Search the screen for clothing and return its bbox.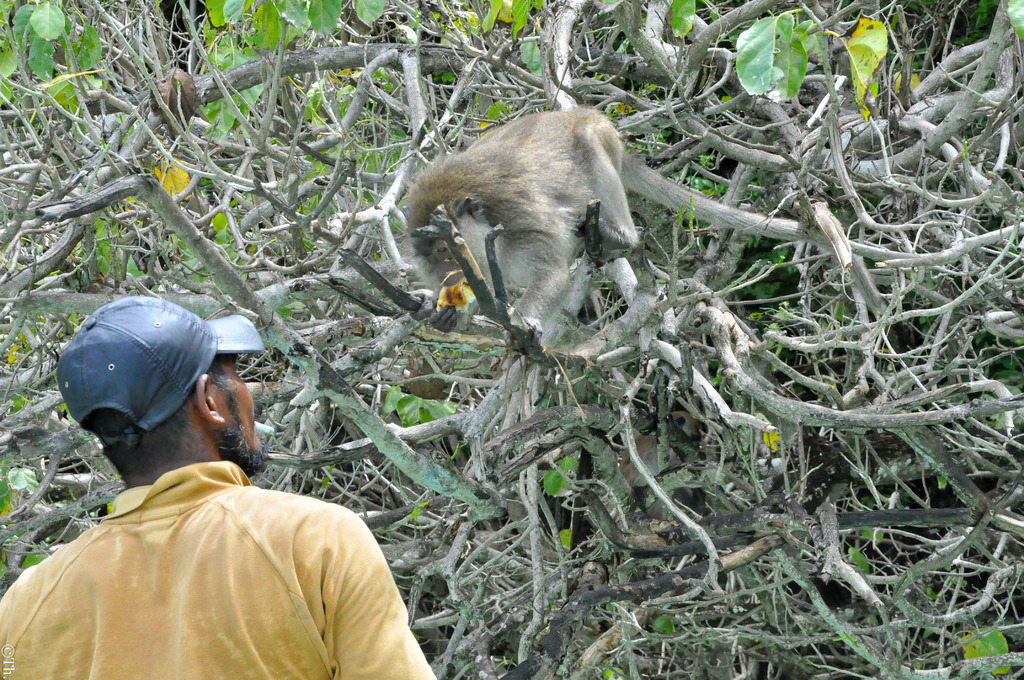
Found: bbox(0, 445, 448, 679).
